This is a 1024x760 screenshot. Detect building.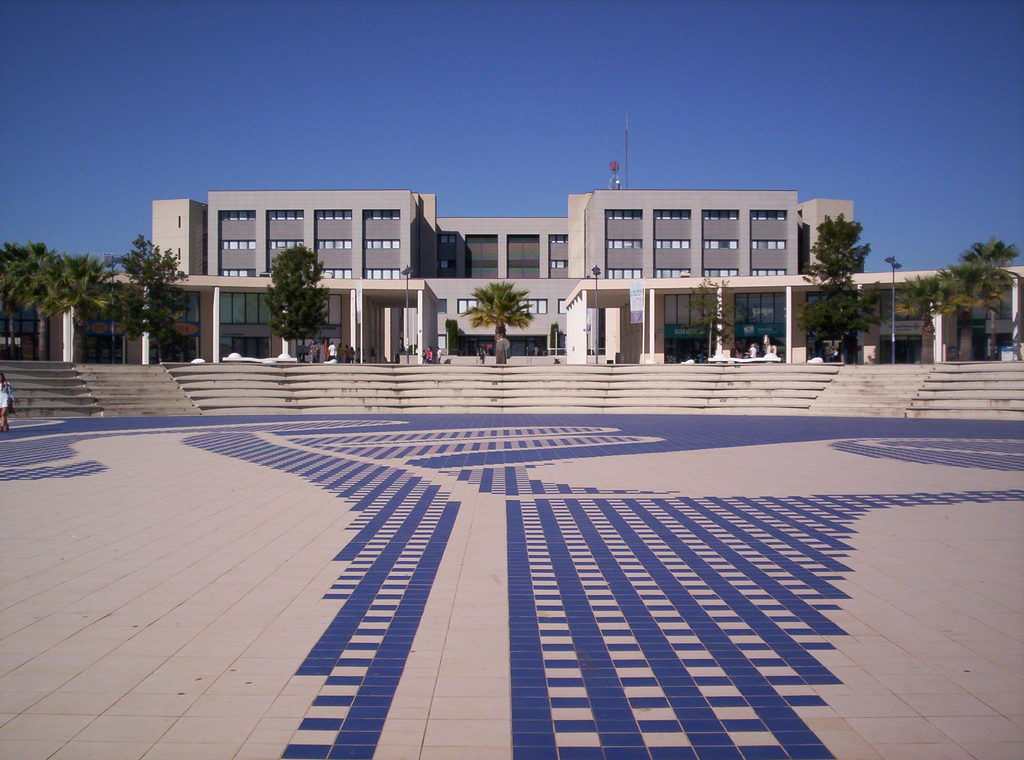
<region>151, 191, 853, 353</region>.
